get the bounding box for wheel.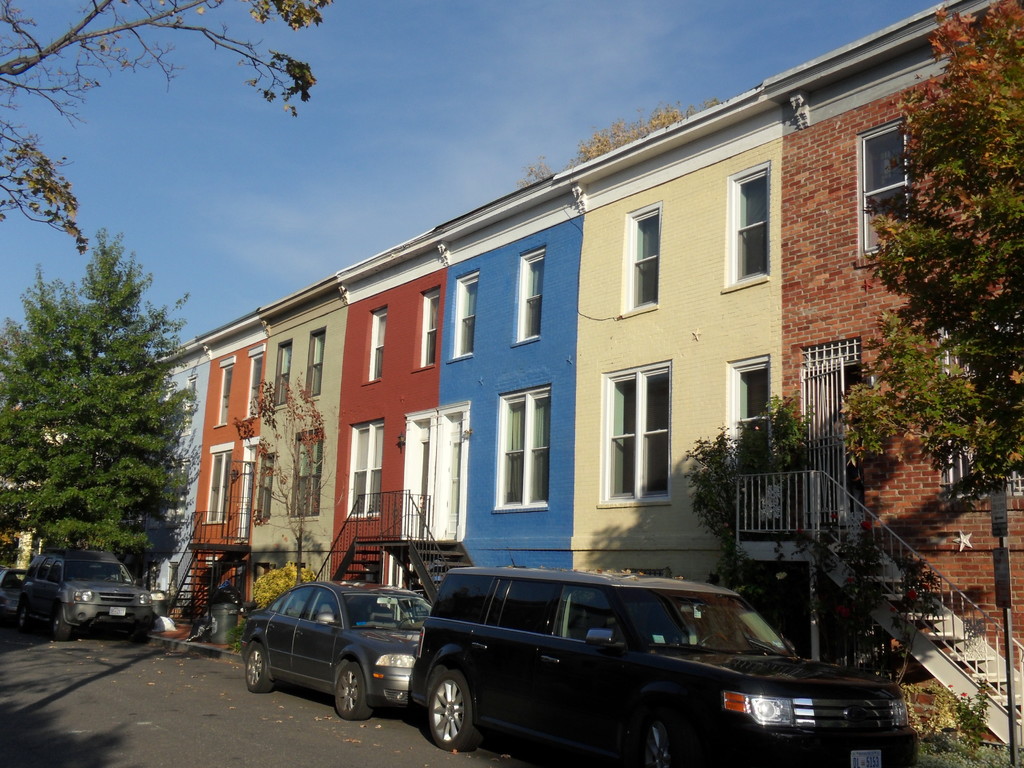
bbox=[246, 644, 272, 694].
